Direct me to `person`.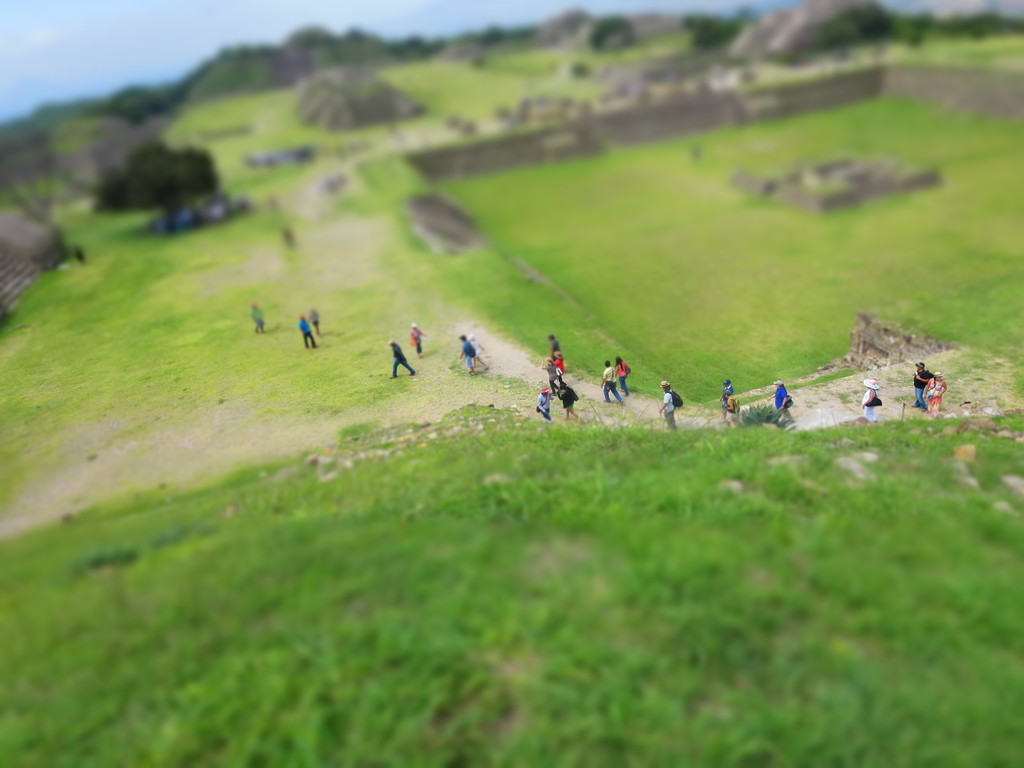
Direction: {"left": 616, "top": 356, "right": 635, "bottom": 401}.
